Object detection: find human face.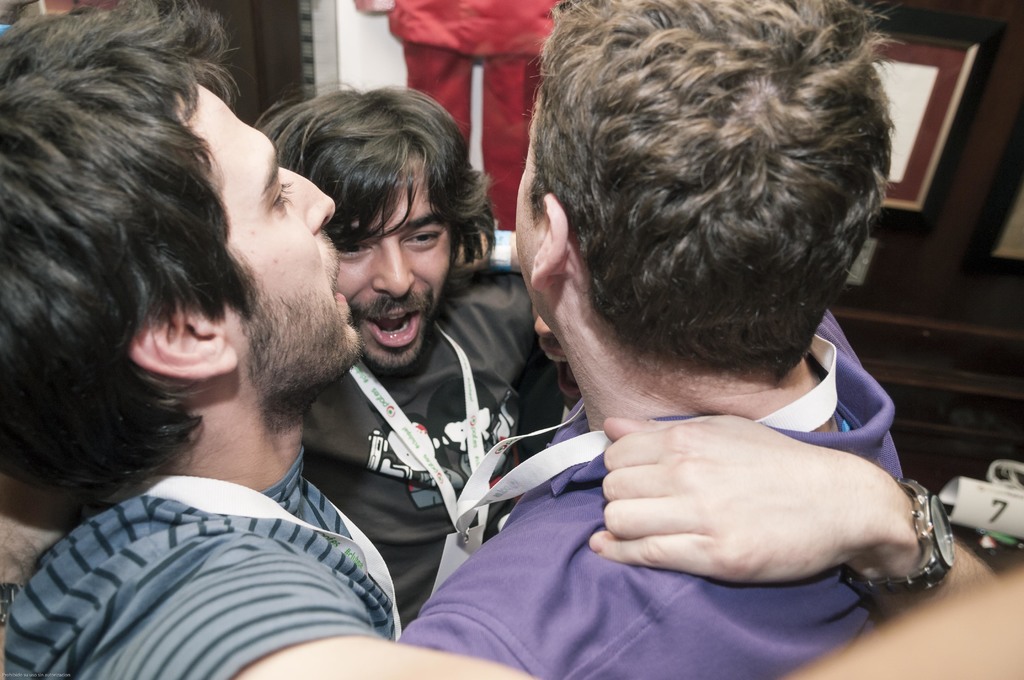
bbox=(509, 102, 549, 277).
